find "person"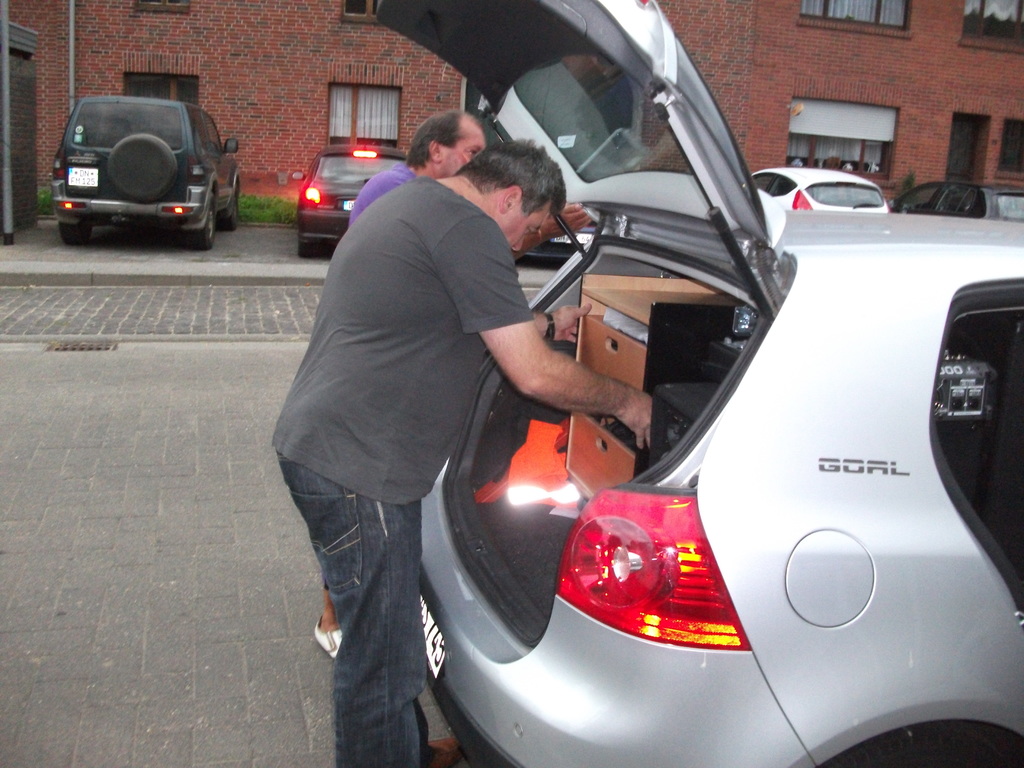
{"x1": 309, "y1": 103, "x2": 593, "y2": 664}
